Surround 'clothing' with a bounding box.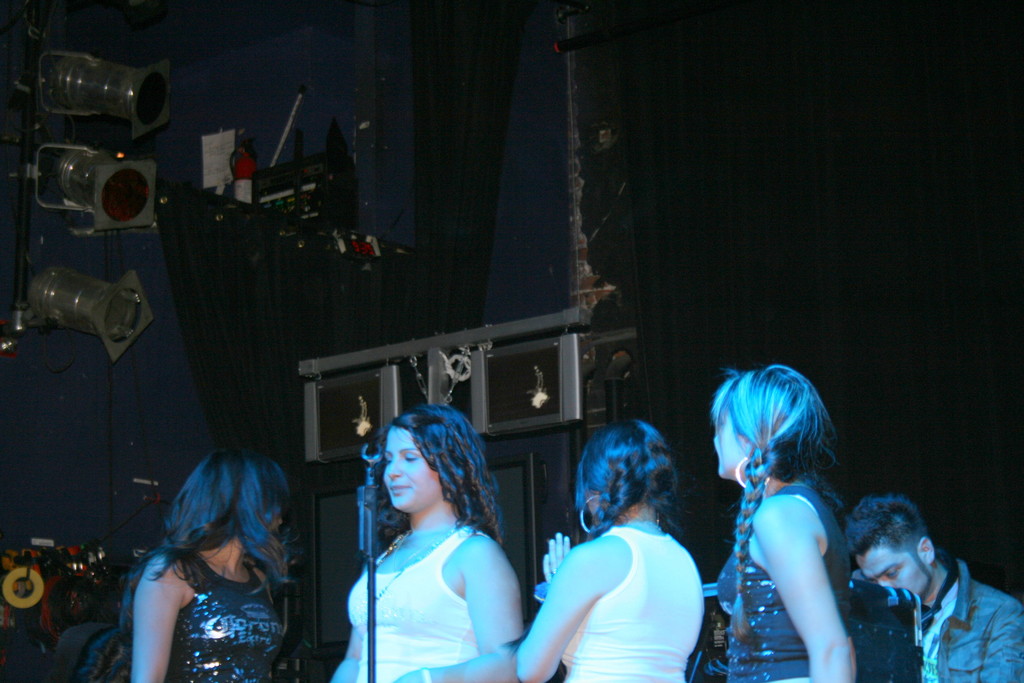
pyautogui.locateOnScreen(703, 493, 863, 682).
